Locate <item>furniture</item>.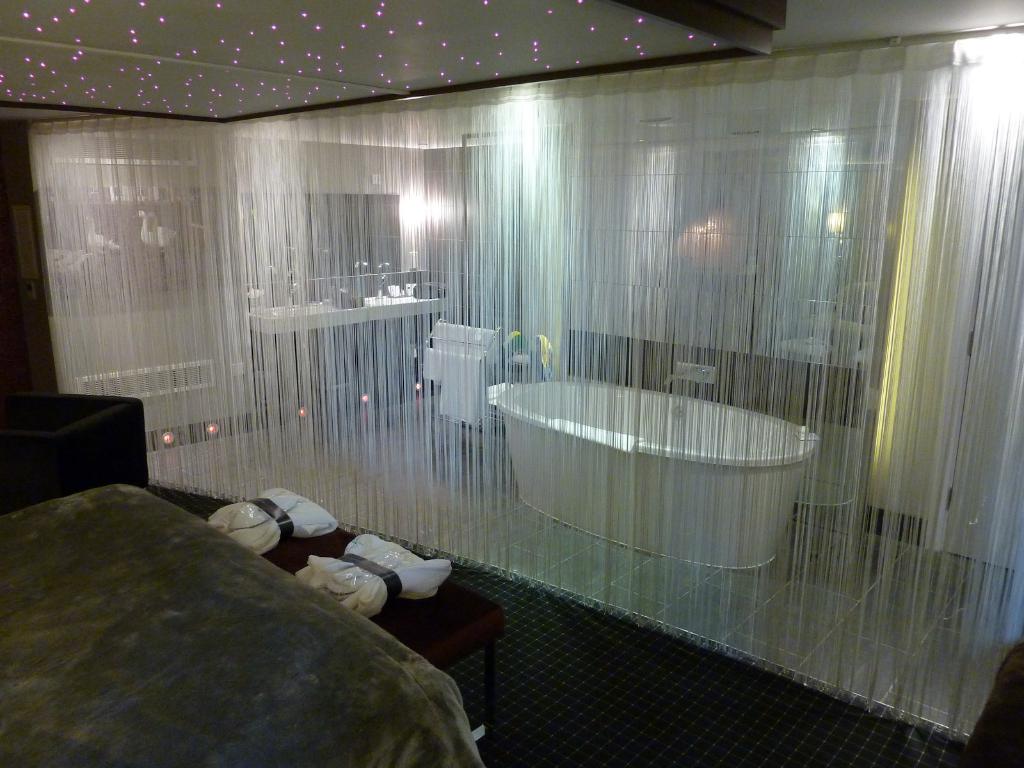
Bounding box: <region>421, 317, 504, 429</region>.
